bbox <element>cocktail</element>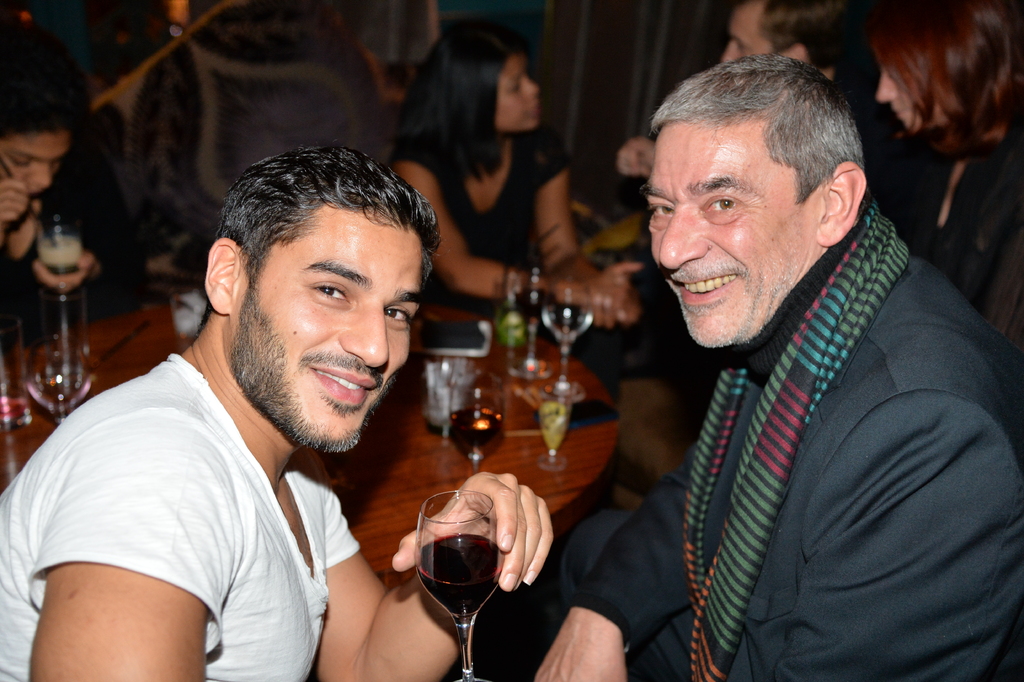
select_region(539, 278, 590, 404)
